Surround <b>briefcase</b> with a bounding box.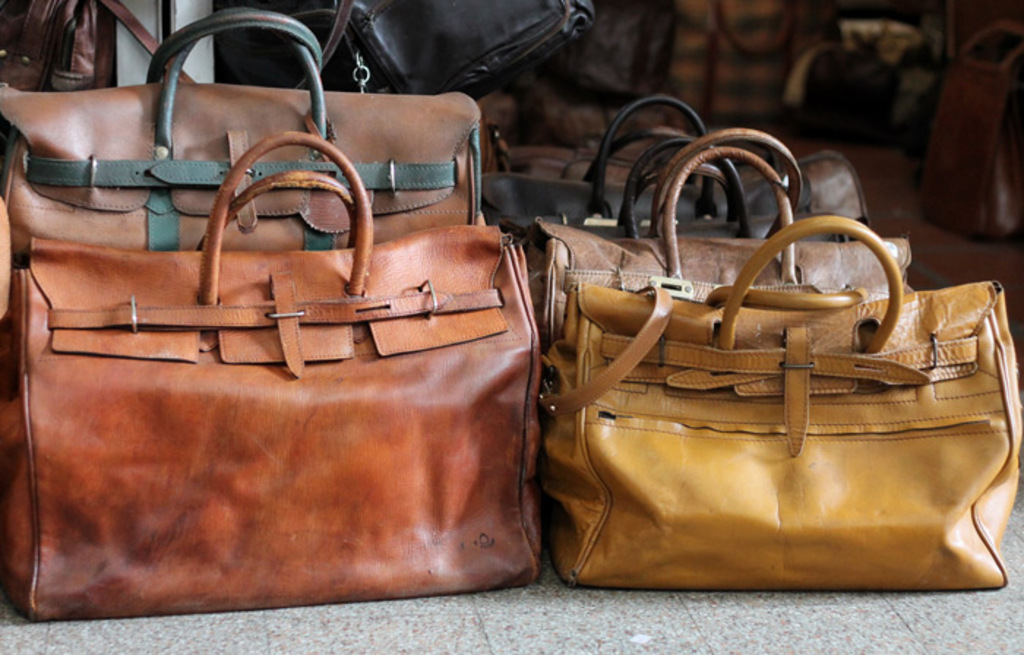
[x1=480, y1=92, x2=832, y2=266].
